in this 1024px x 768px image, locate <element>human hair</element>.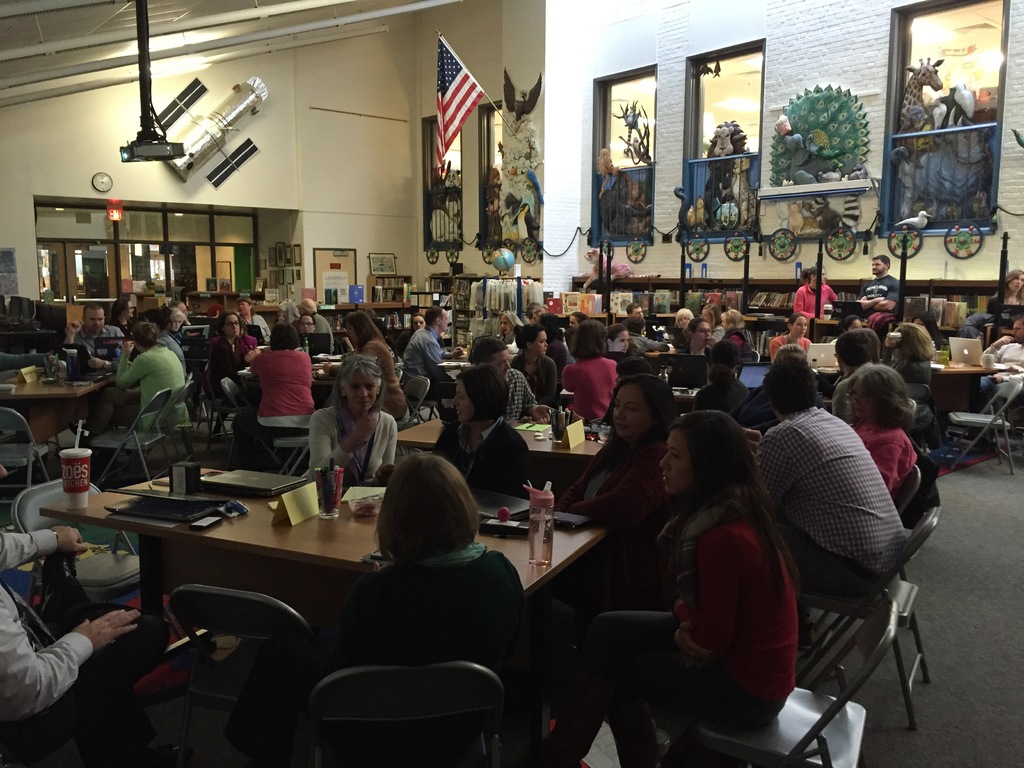
Bounding box: box(867, 252, 890, 271).
